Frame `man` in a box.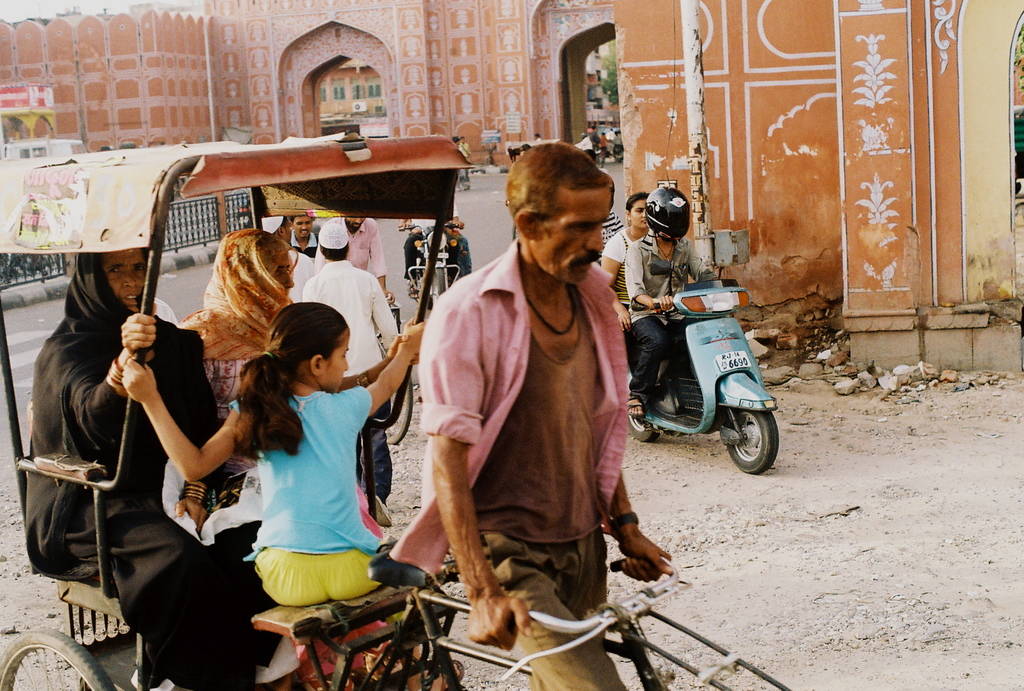
<bbox>260, 212, 312, 298</bbox>.
